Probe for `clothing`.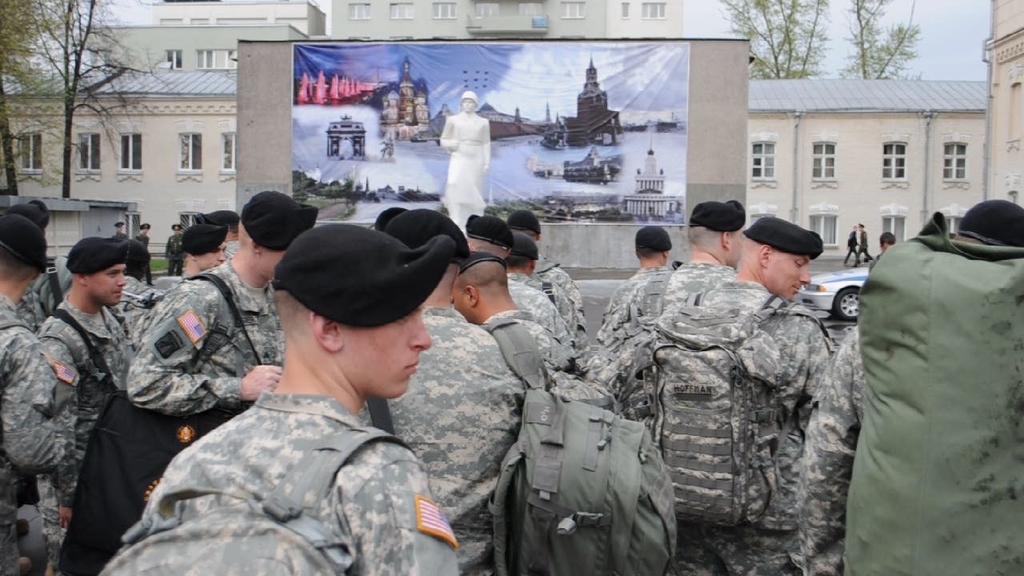
Probe result: 136/393/464/575.
